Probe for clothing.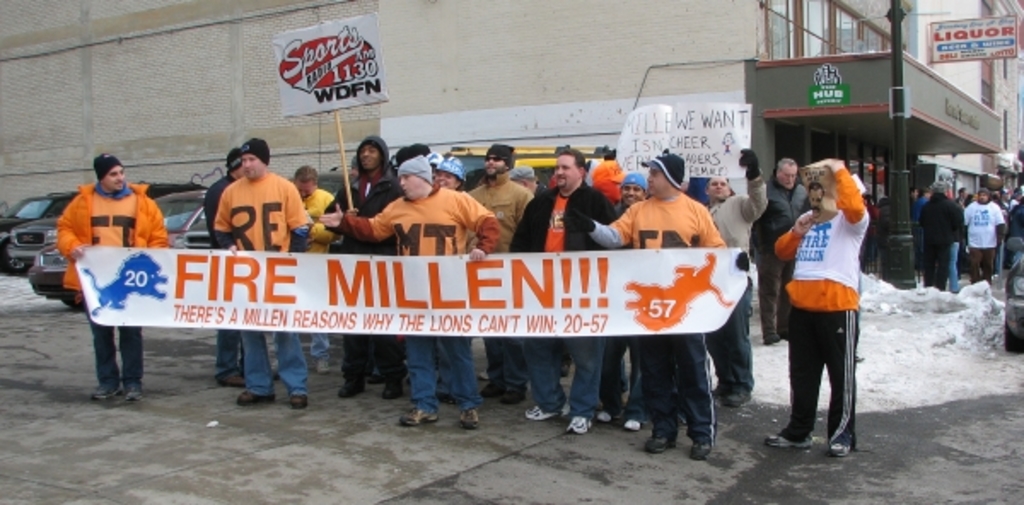
Probe result: rect(348, 155, 492, 399).
